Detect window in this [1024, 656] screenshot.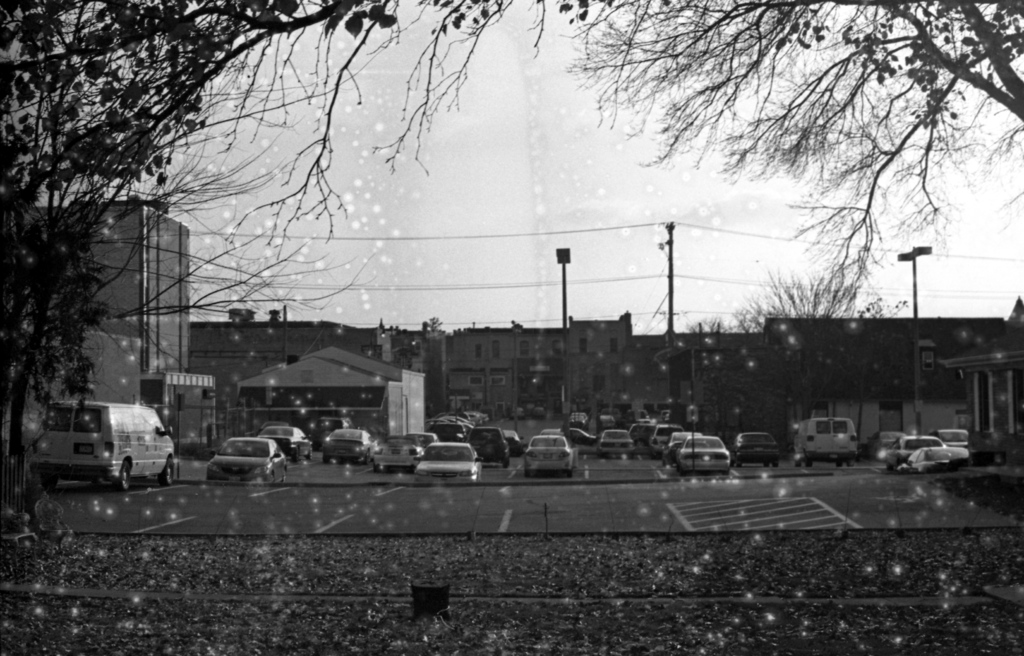
Detection: select_region(477, 346, 479, 357).
